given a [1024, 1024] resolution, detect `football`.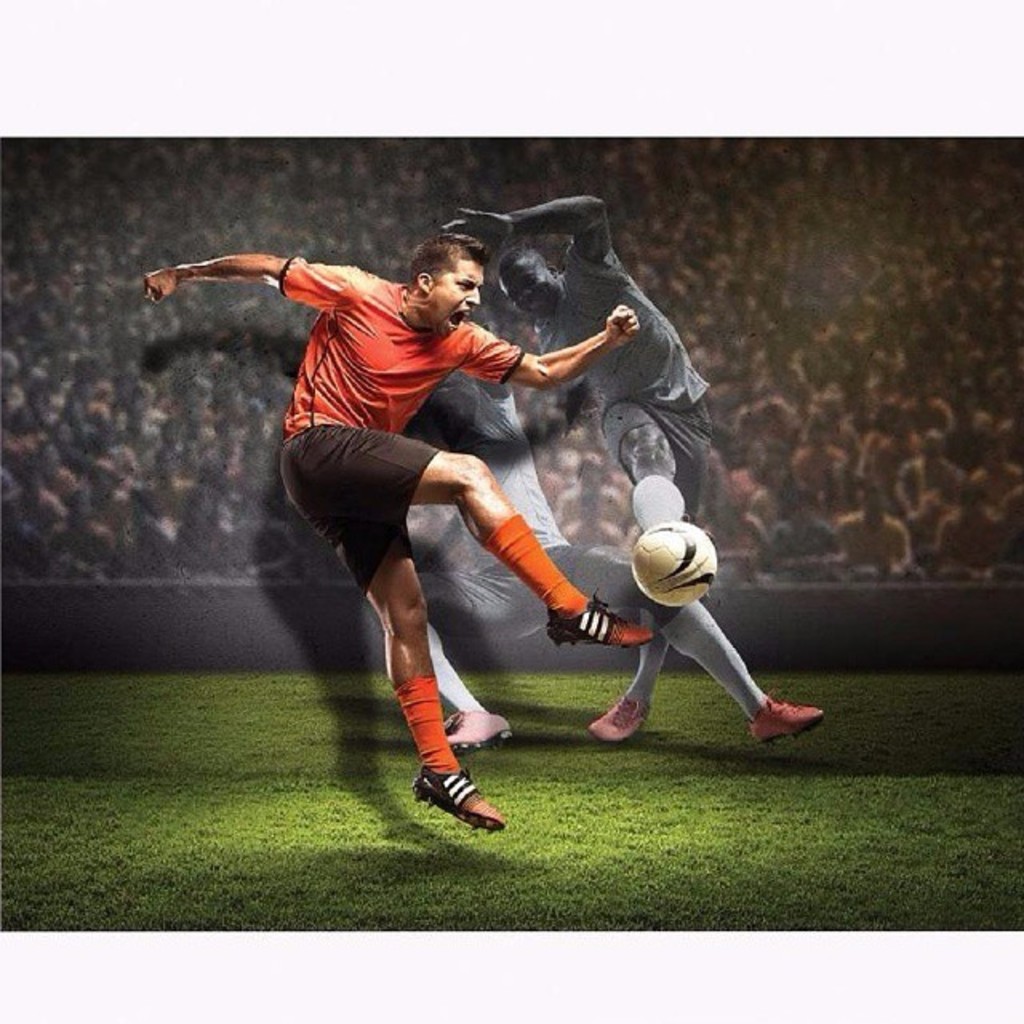
[left=637, top=520, right=715, bottom=611].
